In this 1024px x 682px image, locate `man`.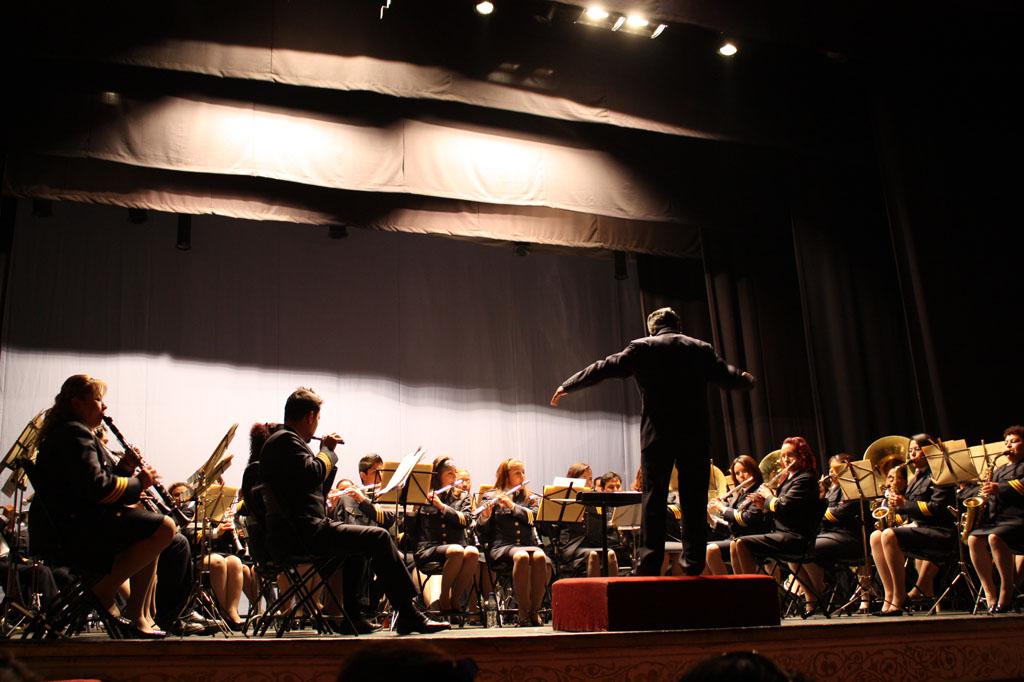
Bounding box: {"x1": 565, "y1": 294, "x2": 753, "y2": 579}.
